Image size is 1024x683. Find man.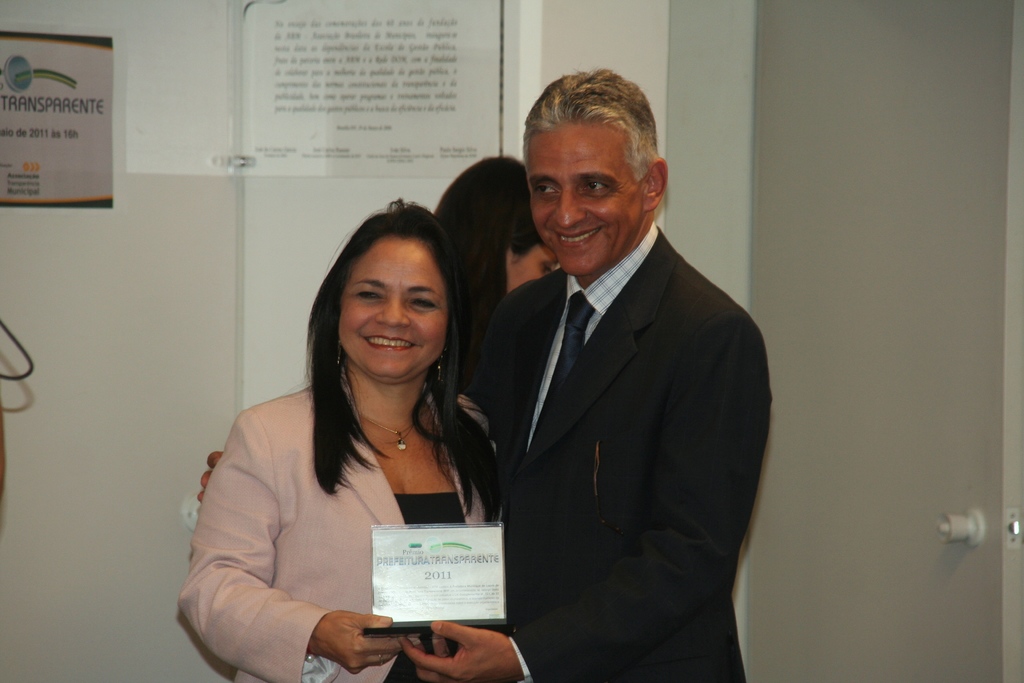
rect(191, 69, 756, 673).
